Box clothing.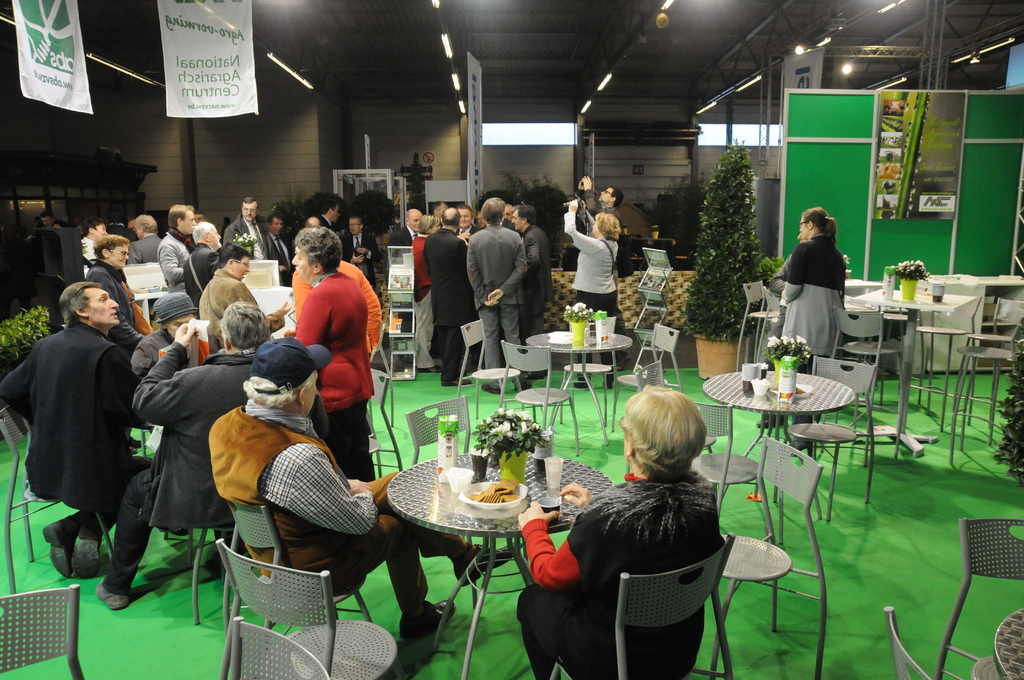
bbox(216, 212, 279, 261).
